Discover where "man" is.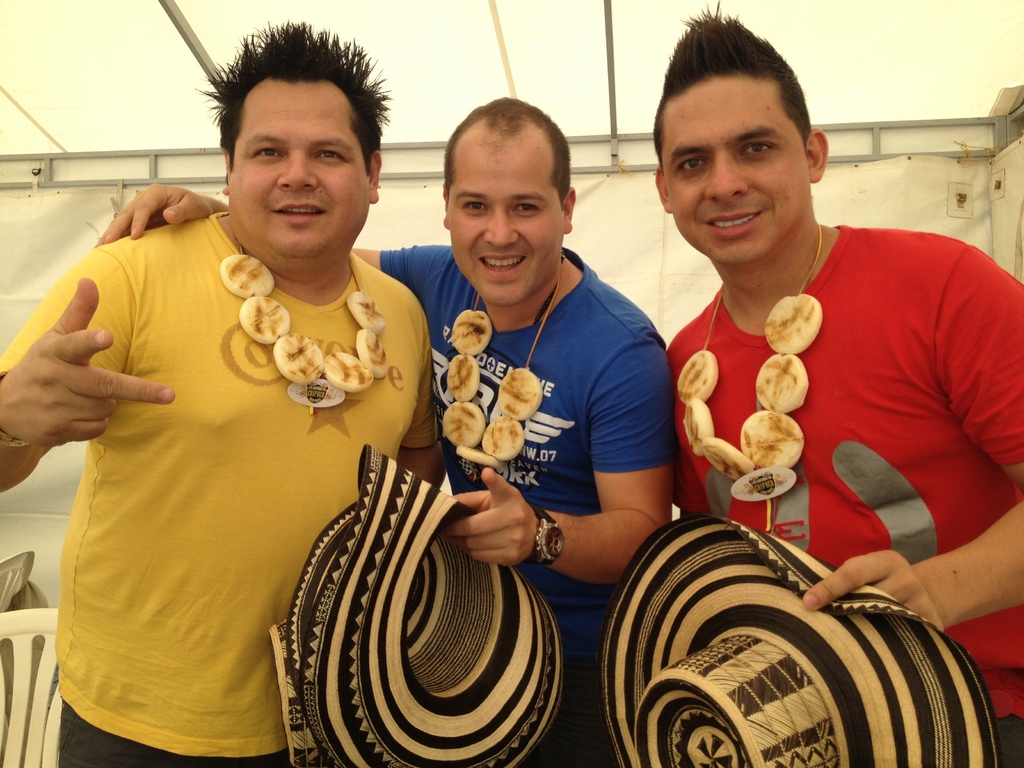
Discovered at <bbox>659, 1, 1023, 767</bbox>.
